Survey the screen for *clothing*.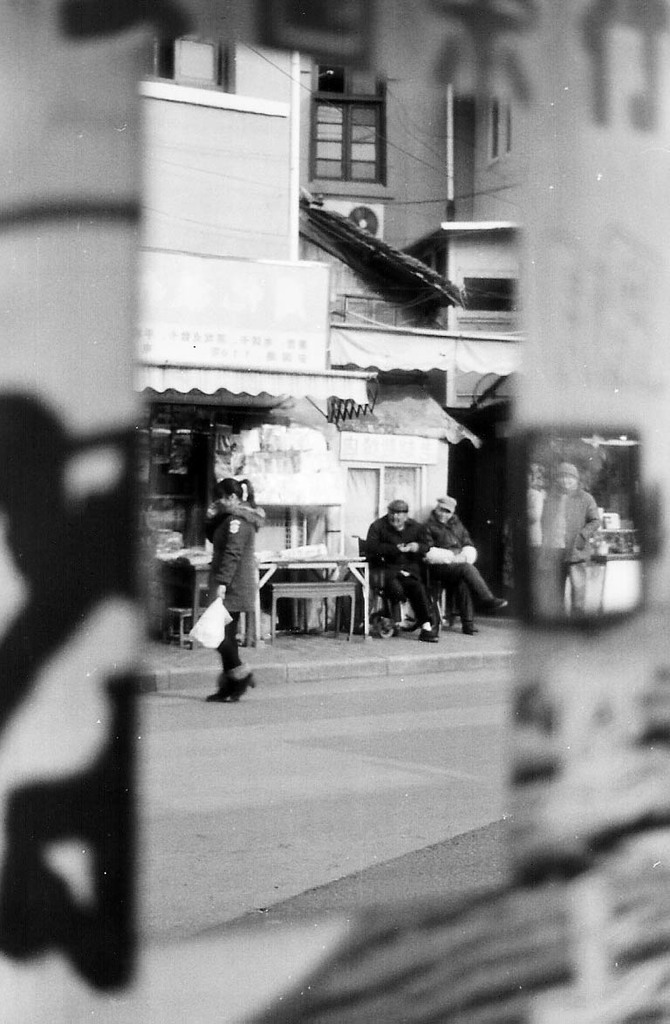
Survey found: crop(418, 516, 504, 625).
